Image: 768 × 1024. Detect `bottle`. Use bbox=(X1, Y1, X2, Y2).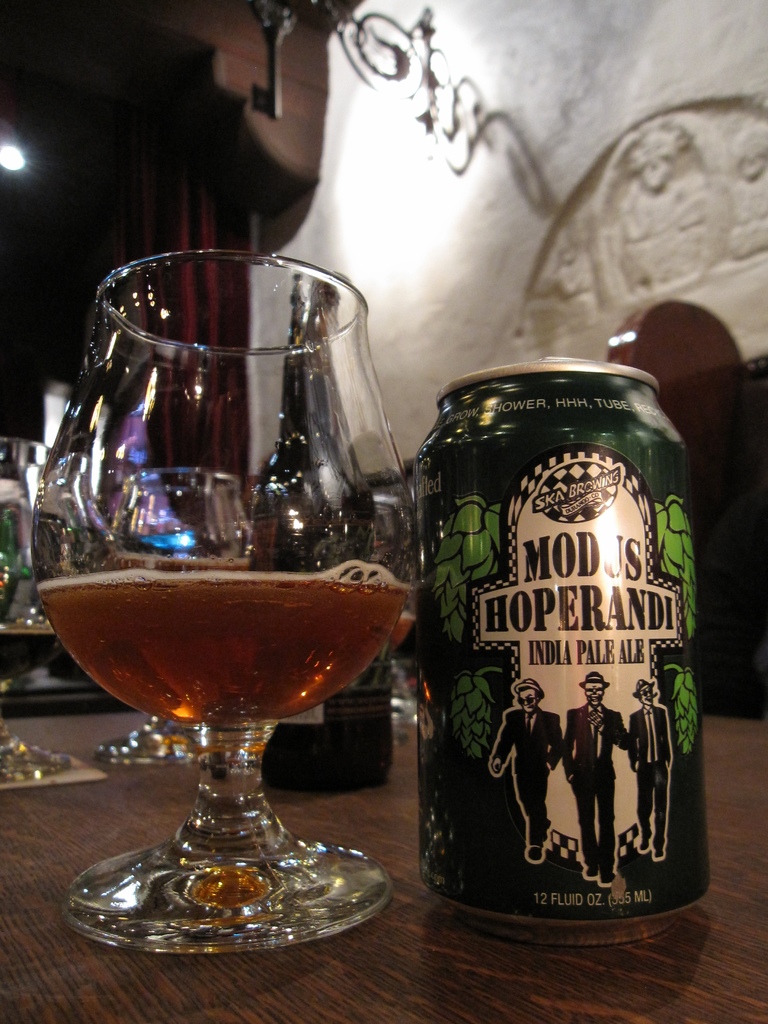
bbox=(248, 267, 392, 792).
